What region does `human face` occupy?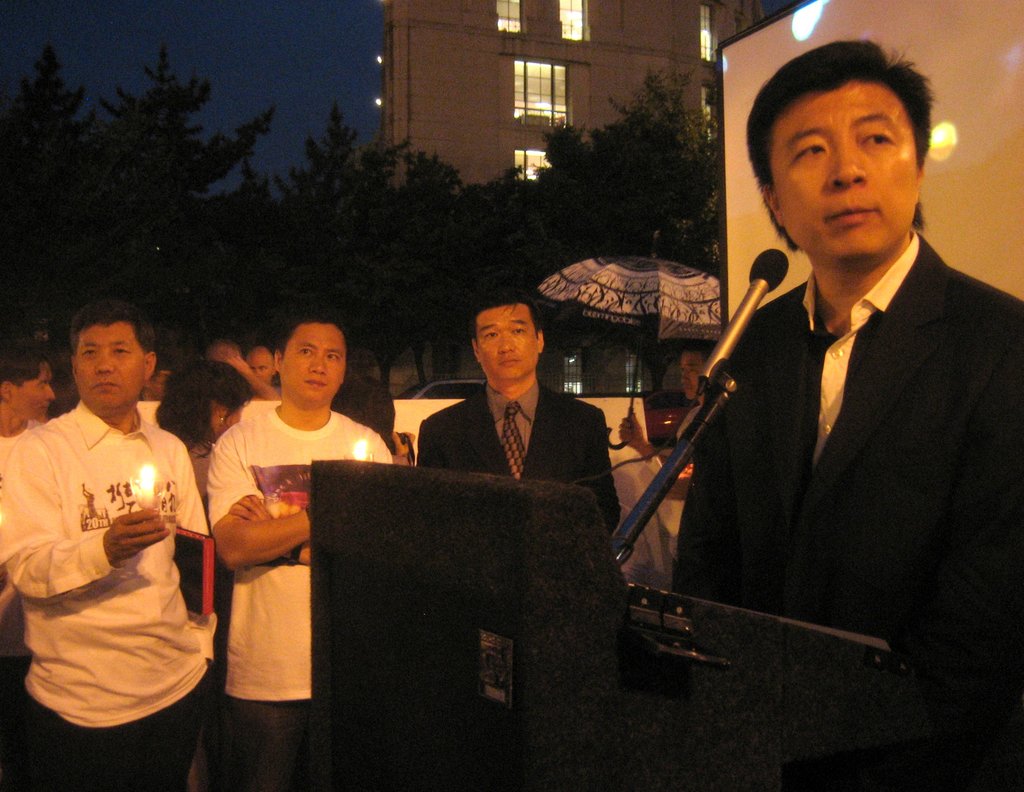
[72, 317, 144, 422].
